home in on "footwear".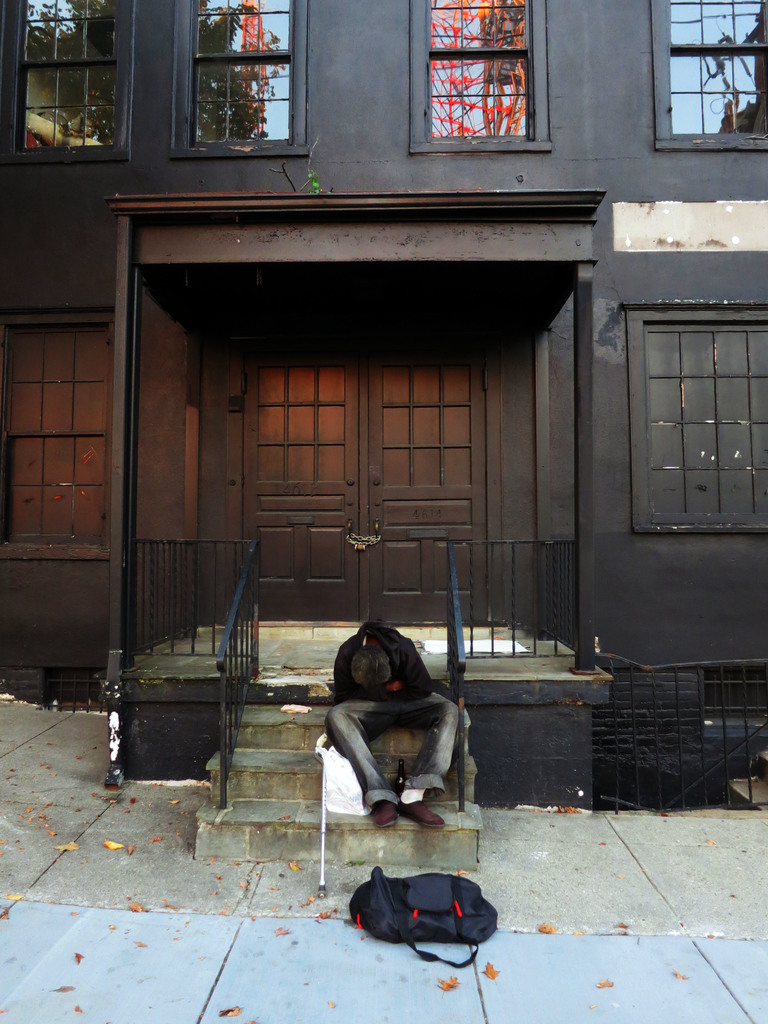
Homed in at rect(377, 804, 396, 832).
